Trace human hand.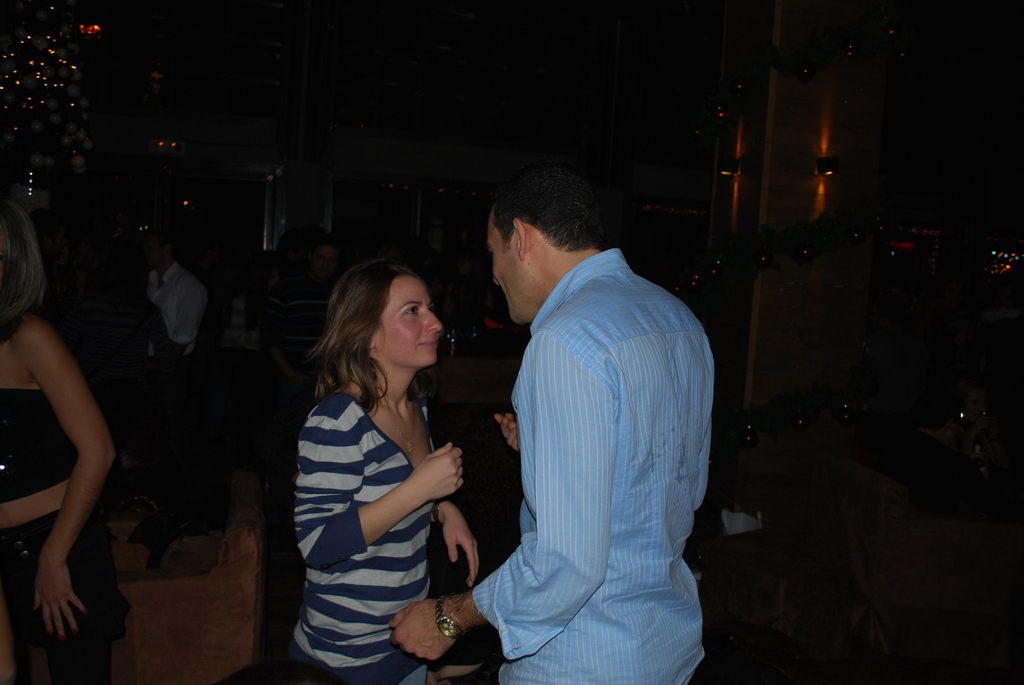
Traced to box=[413, 443, 467, 507].
